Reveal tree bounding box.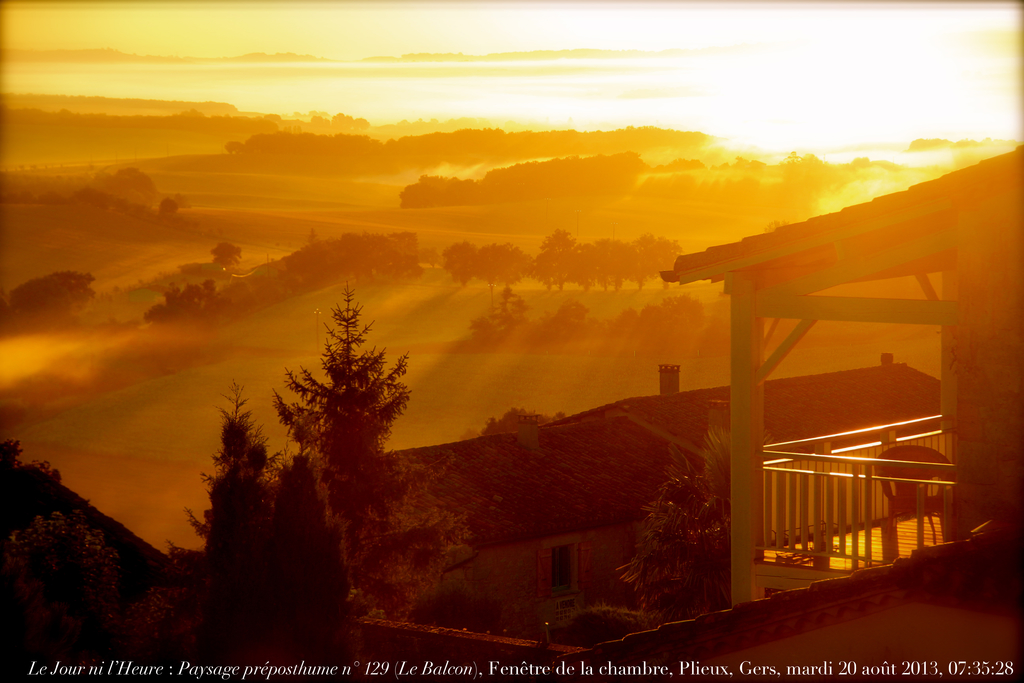
Revealed: 138,277,237,325.
